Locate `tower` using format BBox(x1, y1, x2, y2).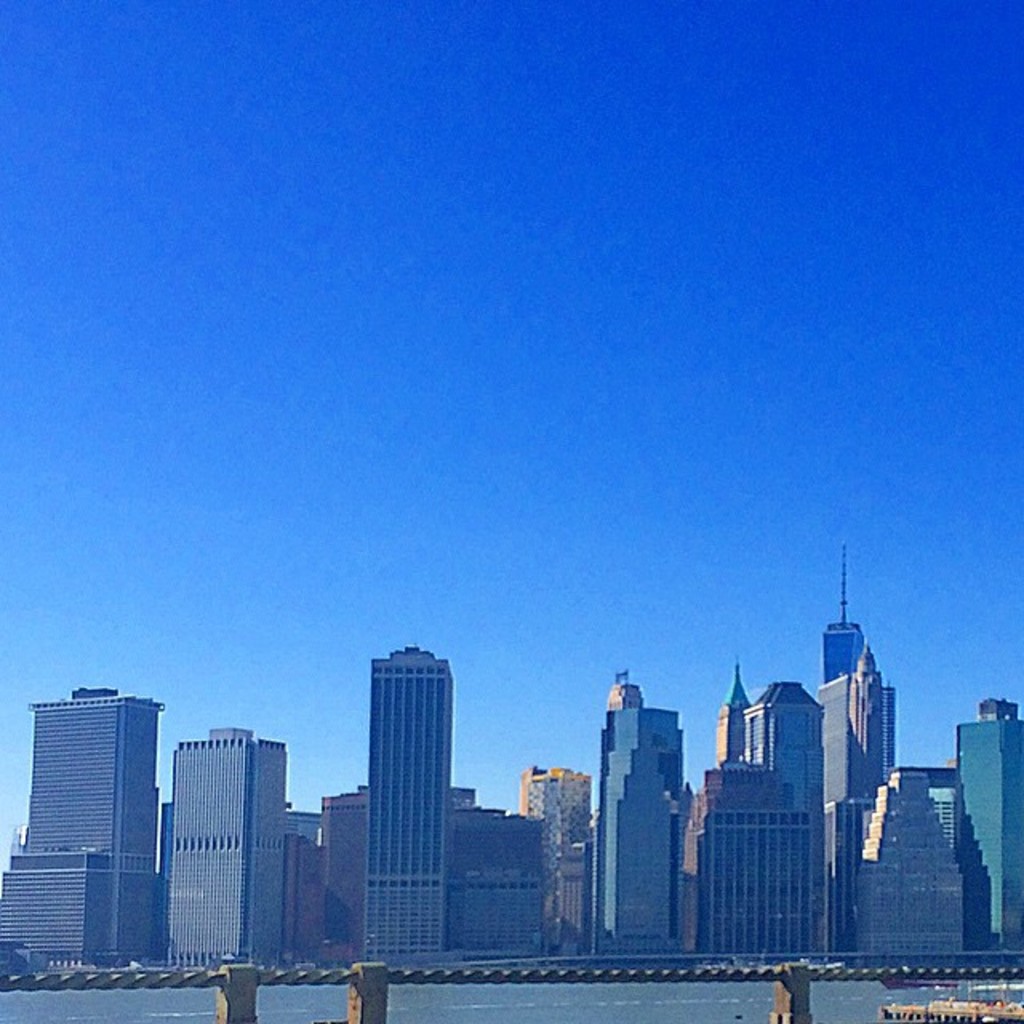
BBox(371, 650, 453, 971).
